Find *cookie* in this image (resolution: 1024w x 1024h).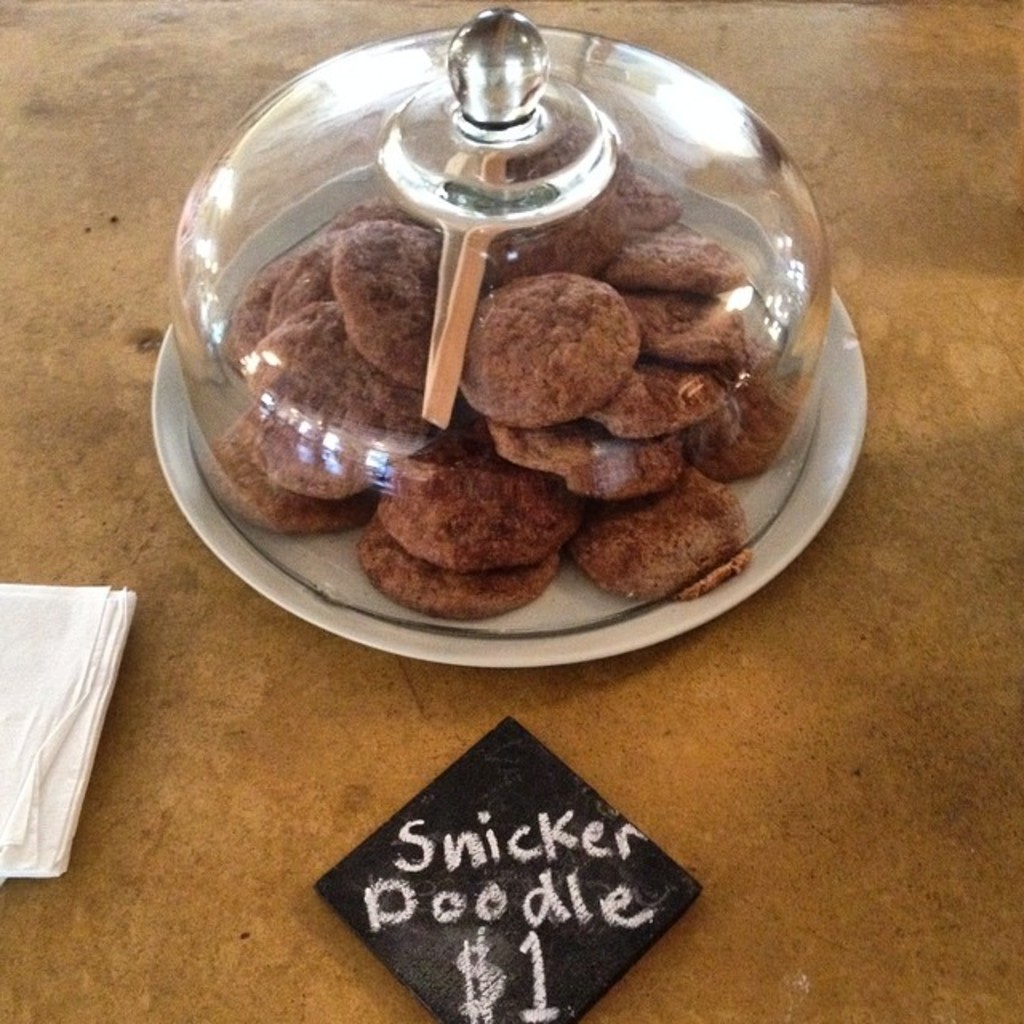
locate(333, 213, 442, 384).
